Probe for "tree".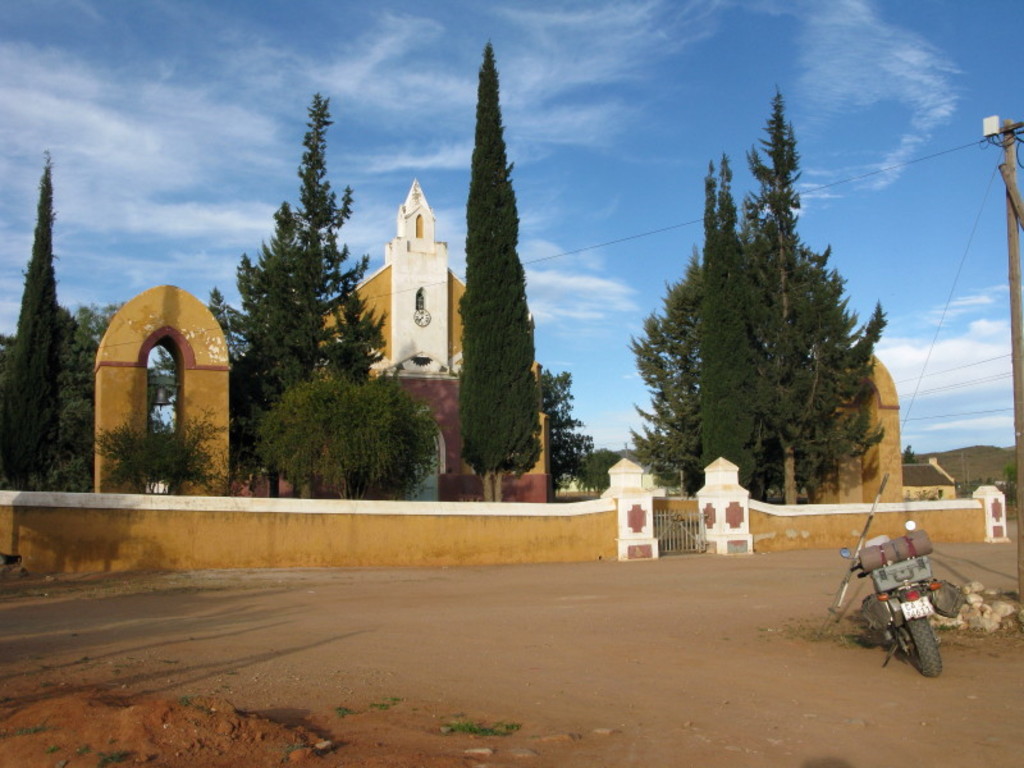
Probe result: {"x1": 440, "y1": 17, "x2": 547, "y2": 499}.
